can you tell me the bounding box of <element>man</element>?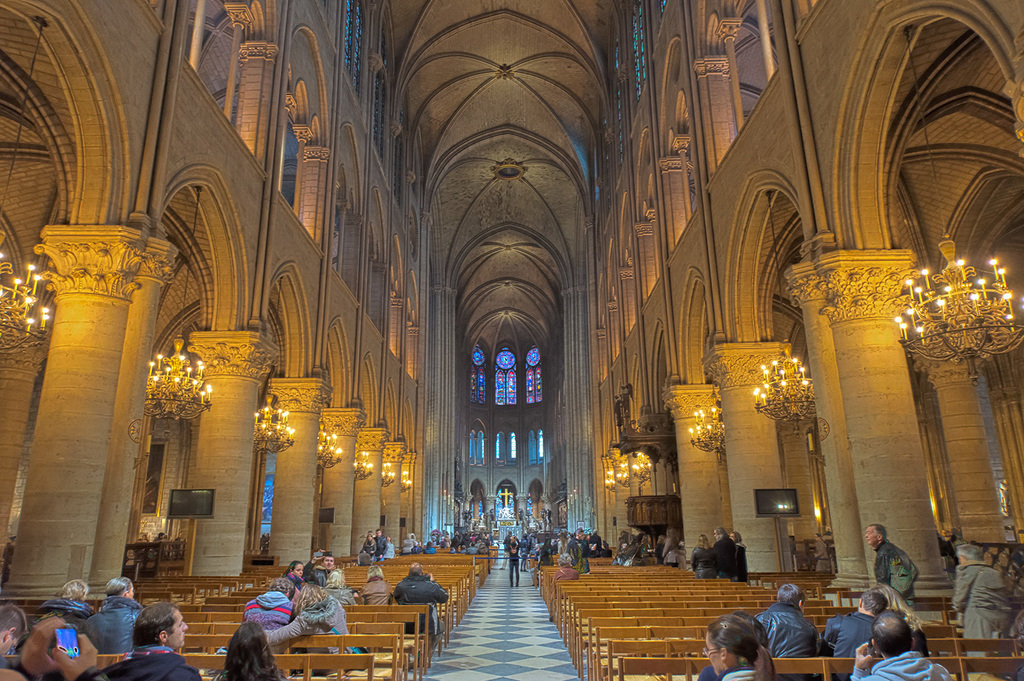
(95,604,200,680).
